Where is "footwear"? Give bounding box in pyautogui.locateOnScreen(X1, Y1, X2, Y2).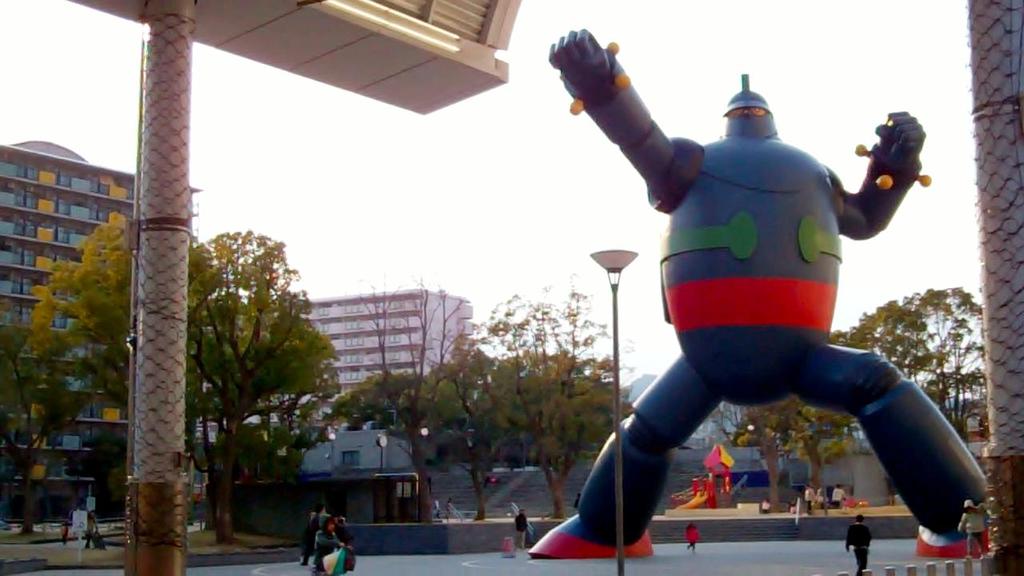
pyautogui.locateOnScreen(916, 524, 999, 558).
